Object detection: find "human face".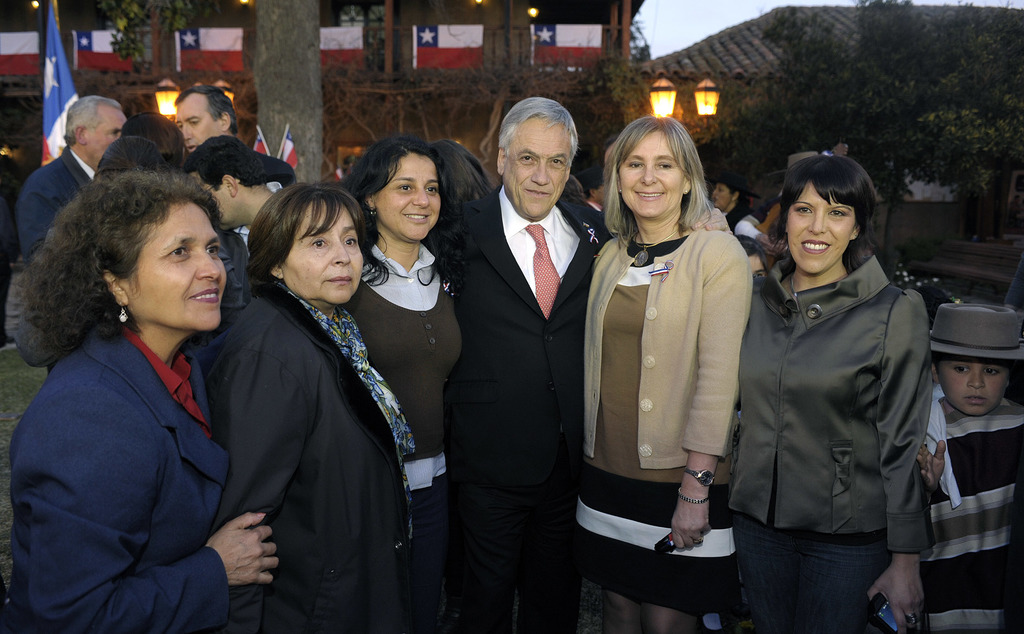
box(936, 359, 1010, 415).
